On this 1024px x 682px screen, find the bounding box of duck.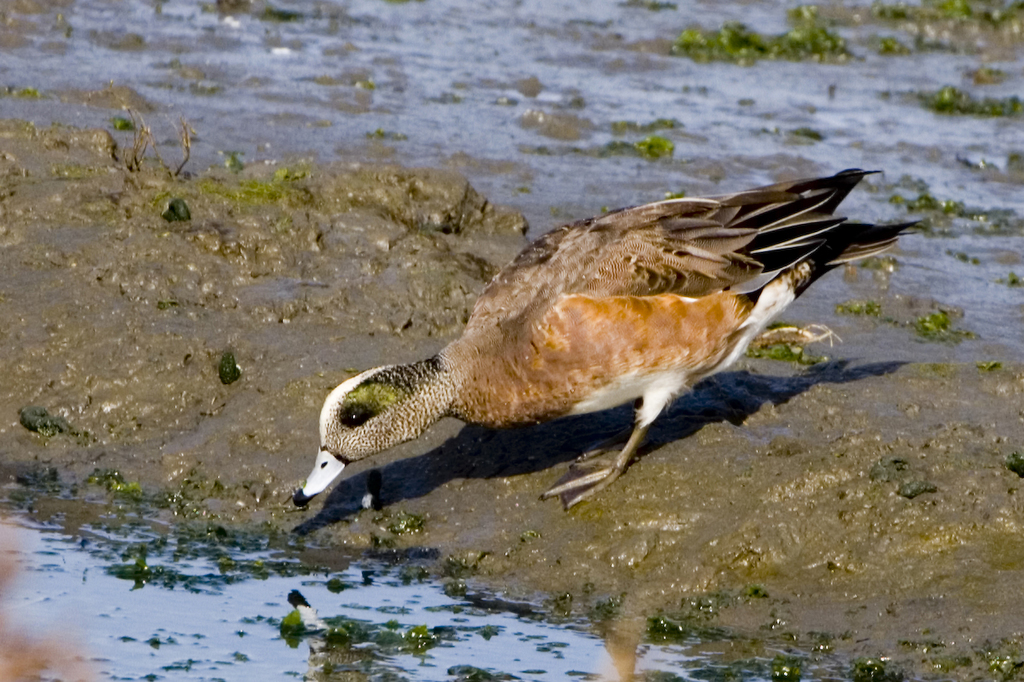
Bounding box: bbox(296, 147, 945, 523).
